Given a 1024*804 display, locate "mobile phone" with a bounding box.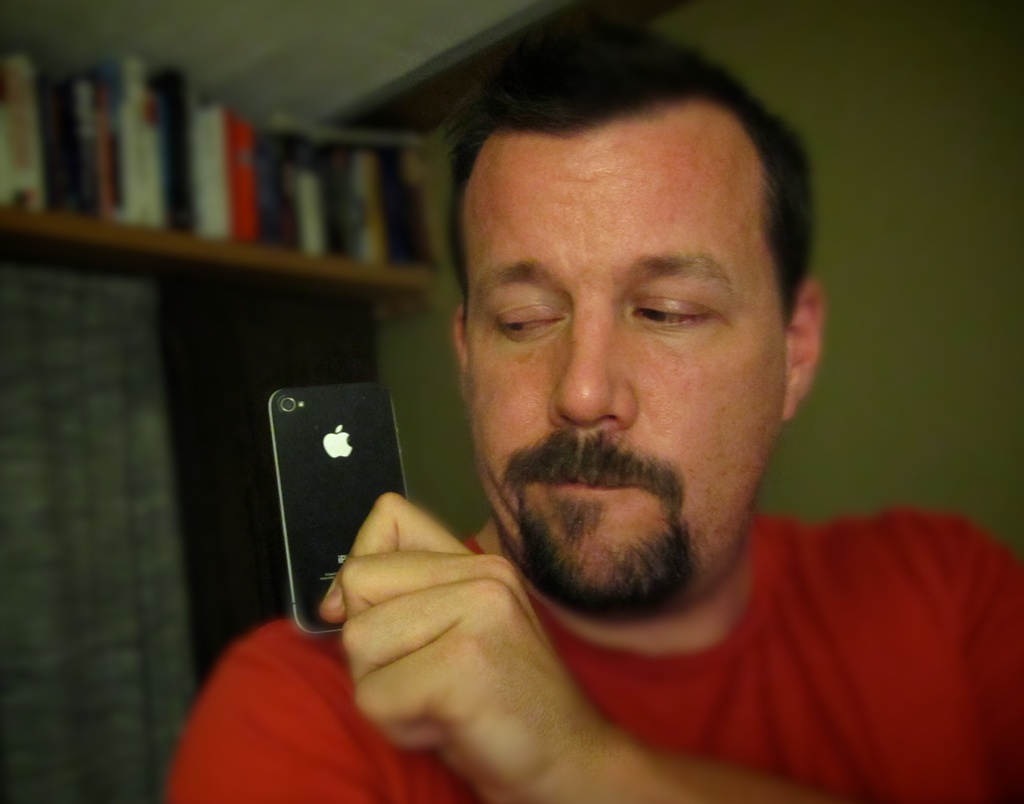
Located: <region>248, 364, 423, 630</region>.
